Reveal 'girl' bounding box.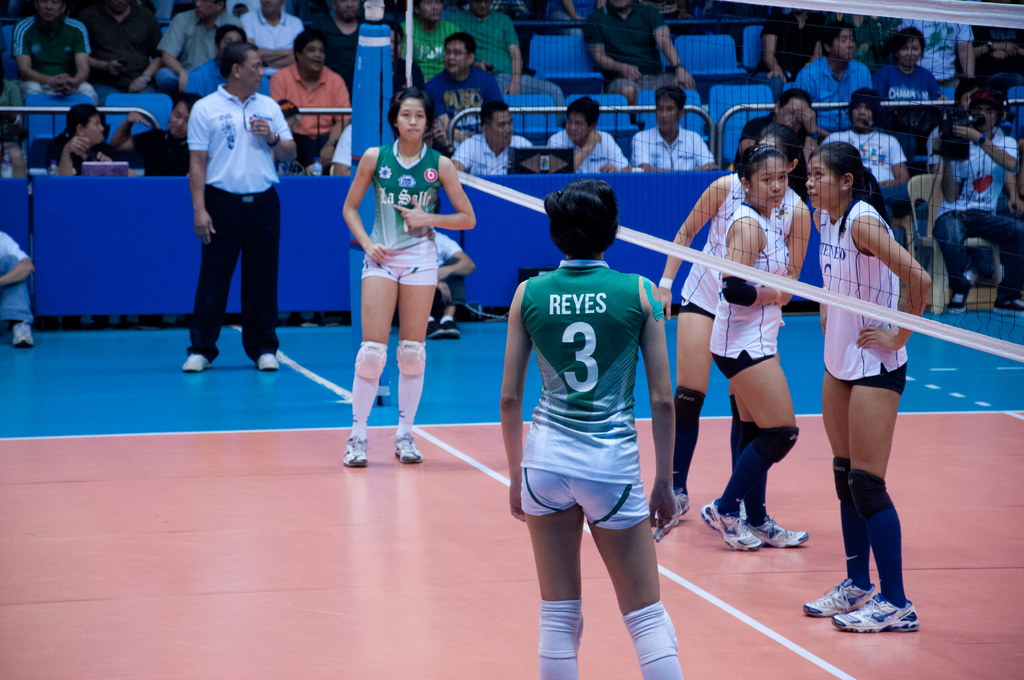
Revealed: 334:93:479:467.
